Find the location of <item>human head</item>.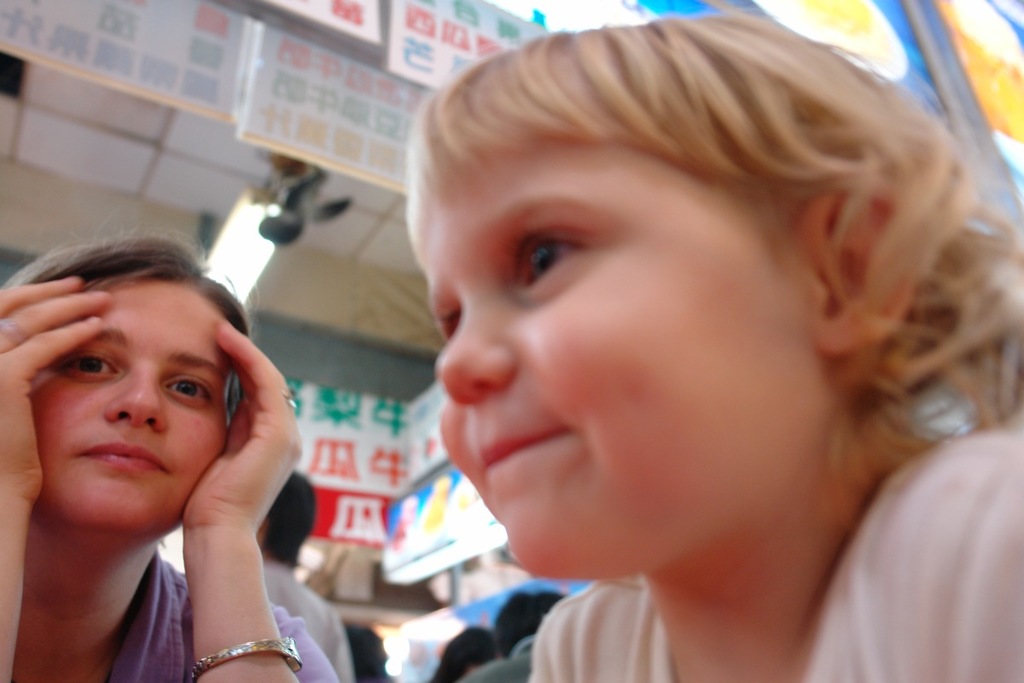
Location: <bbox>432, 628, 511, 682</bbox>.
